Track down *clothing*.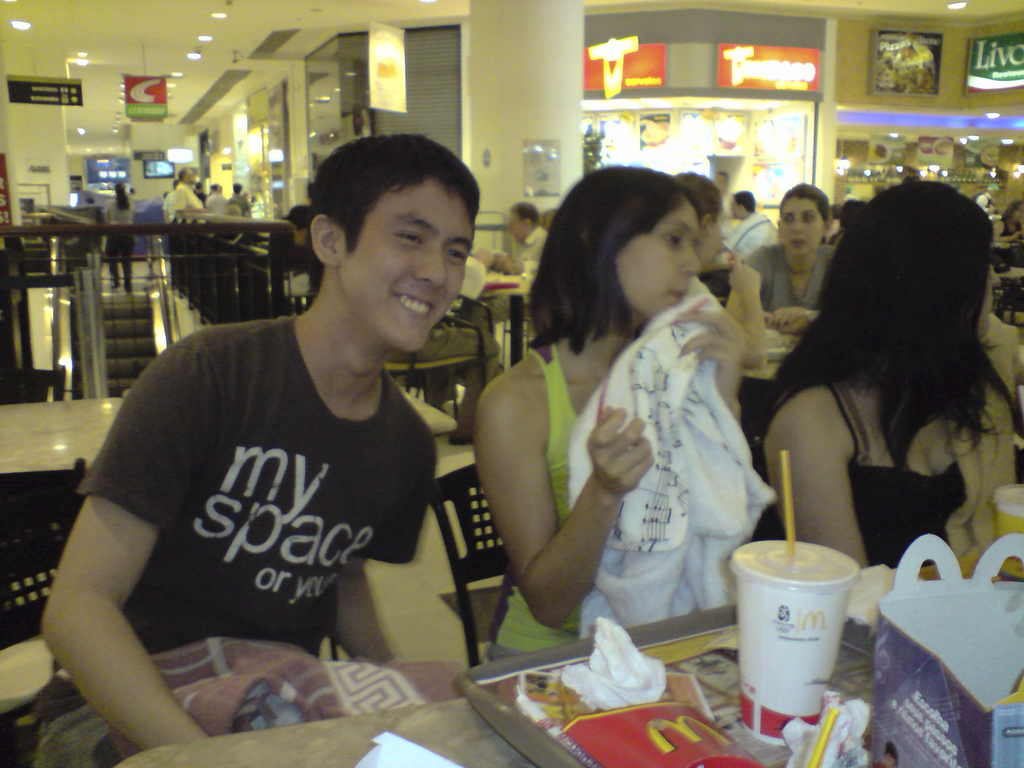
Tracked to pyautogui.locateOnScreen(685, 277, 718, 318).
